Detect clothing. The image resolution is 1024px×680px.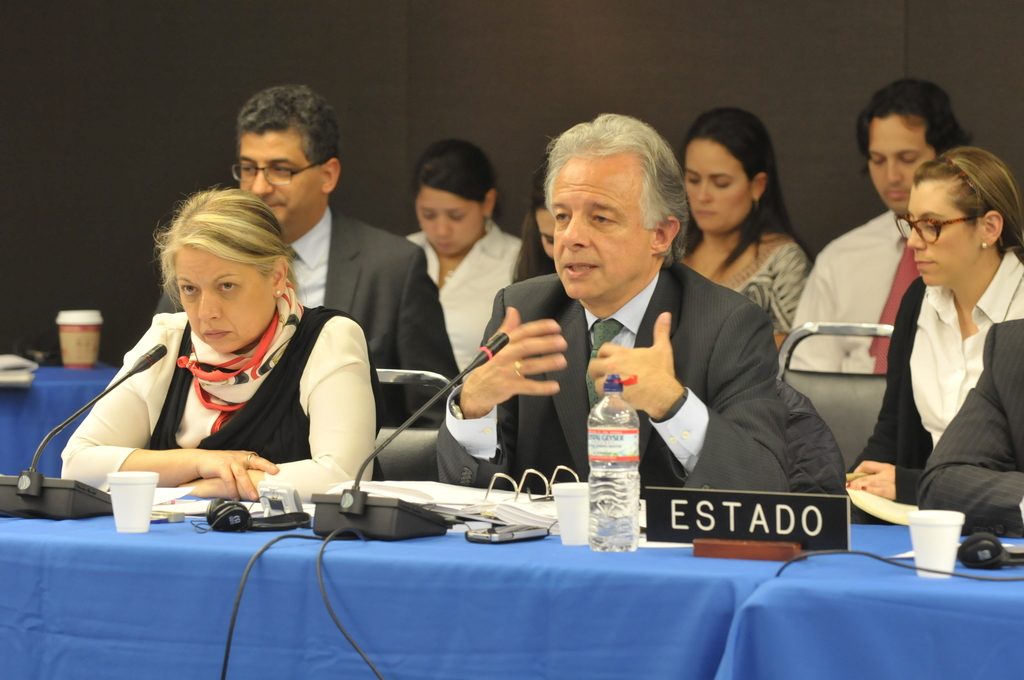
{"left": 53, "top": 294, "right": 386, "bottom": 498}.
